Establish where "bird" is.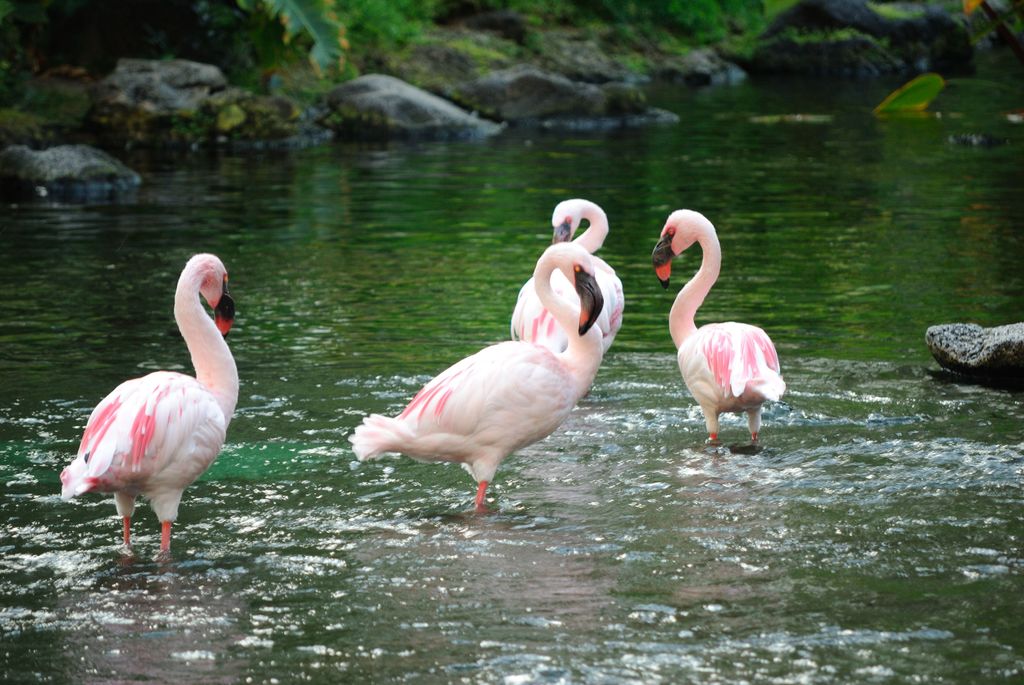
Established at box=[650, 205, 787, 441].
